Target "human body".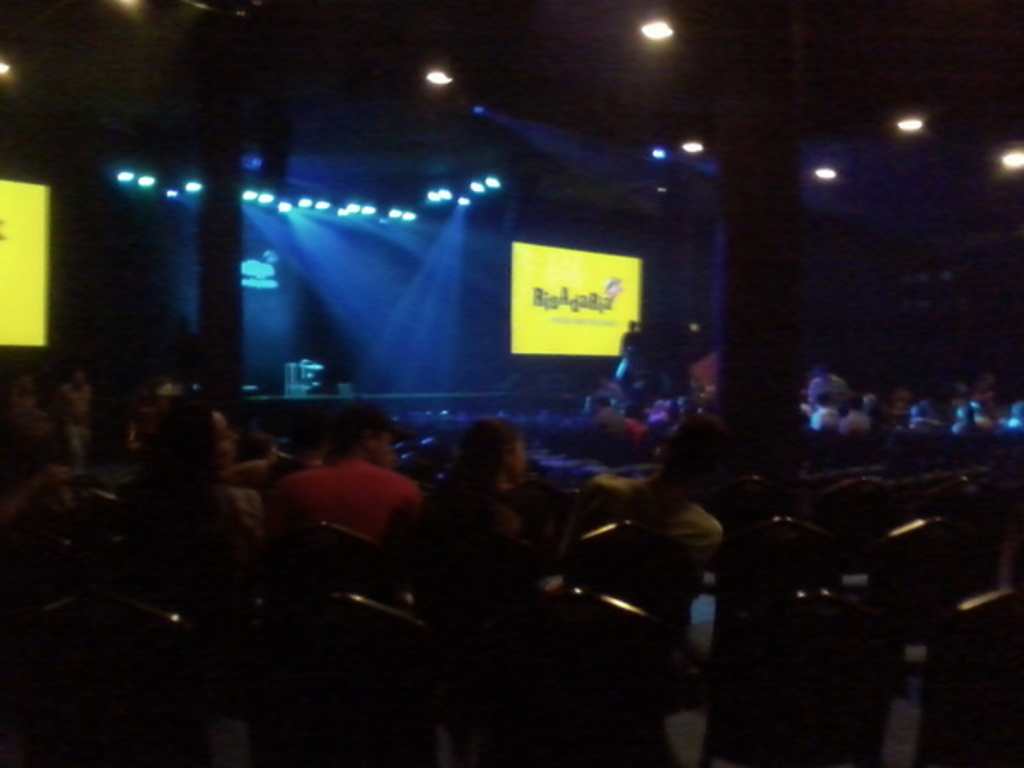
Target region: detection(239, 432, 435, 575).
